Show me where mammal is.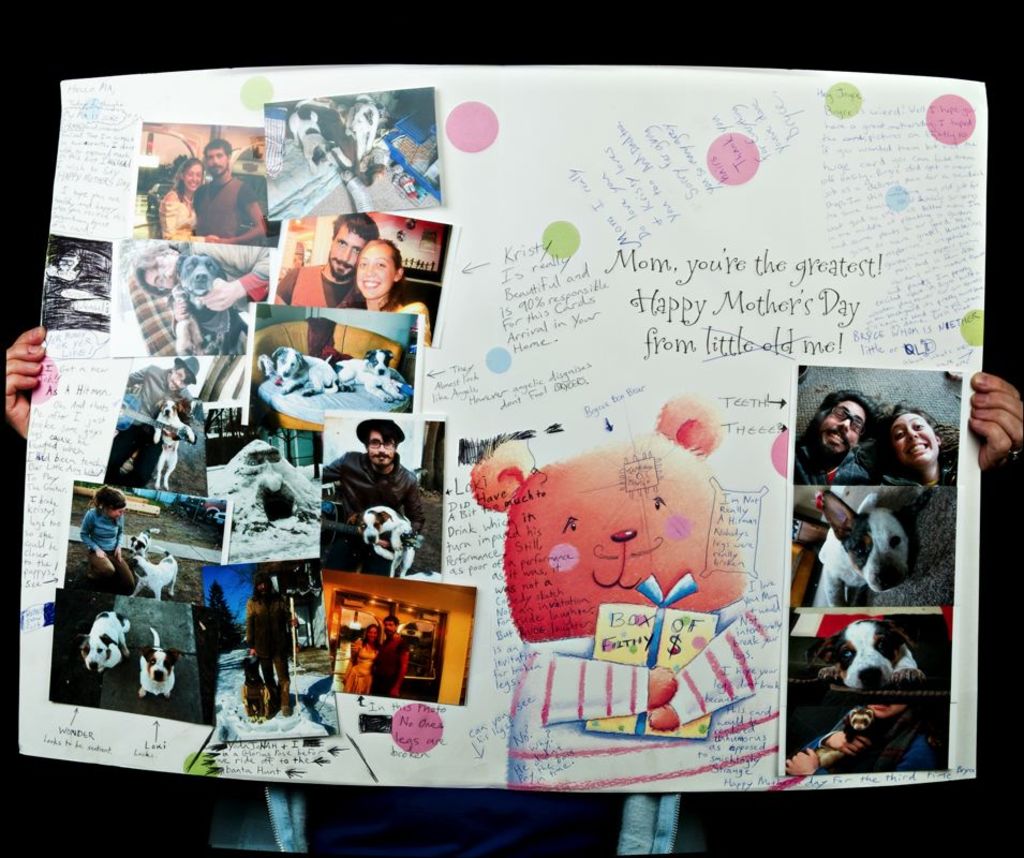
mammal is at select_region(788, 389, 880, 487).
